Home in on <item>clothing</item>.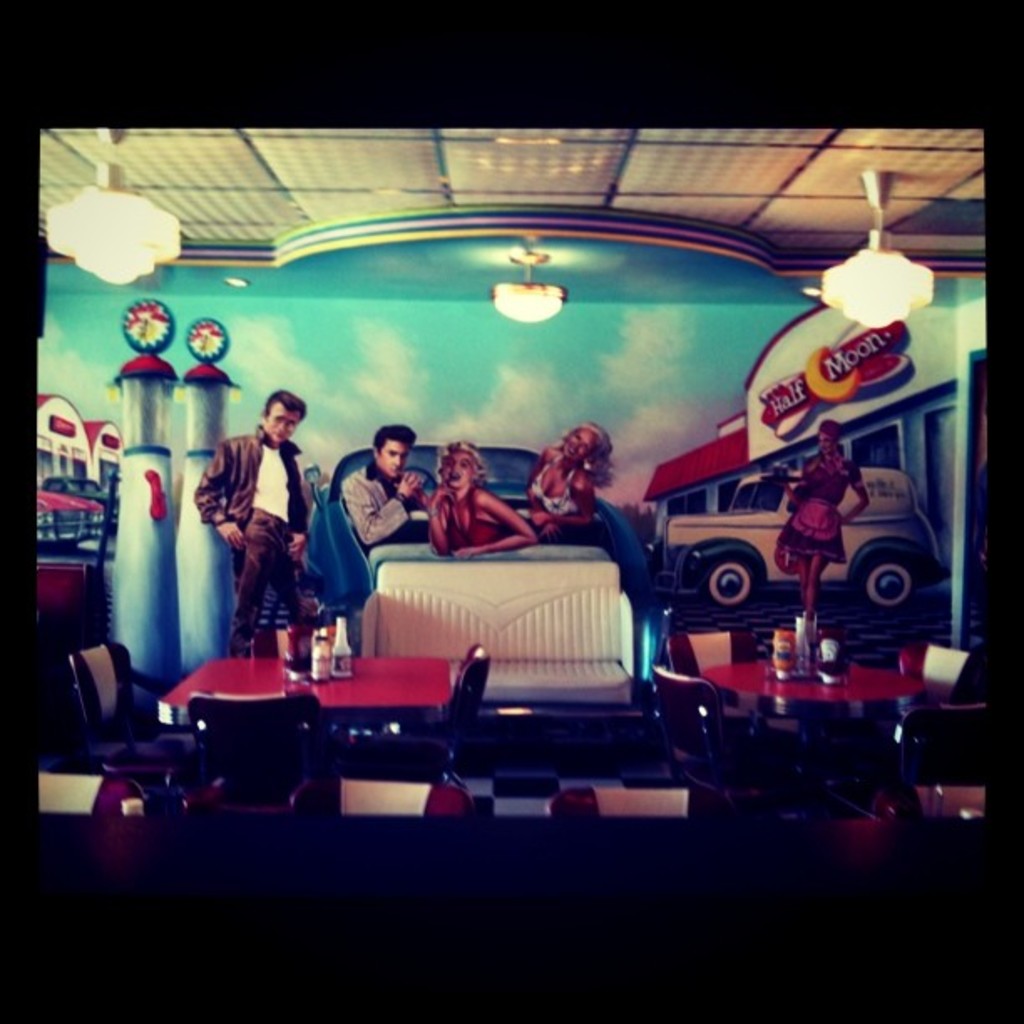
Homed in at pyautogui.locateOnScreen(433, 482, 500, 549).
